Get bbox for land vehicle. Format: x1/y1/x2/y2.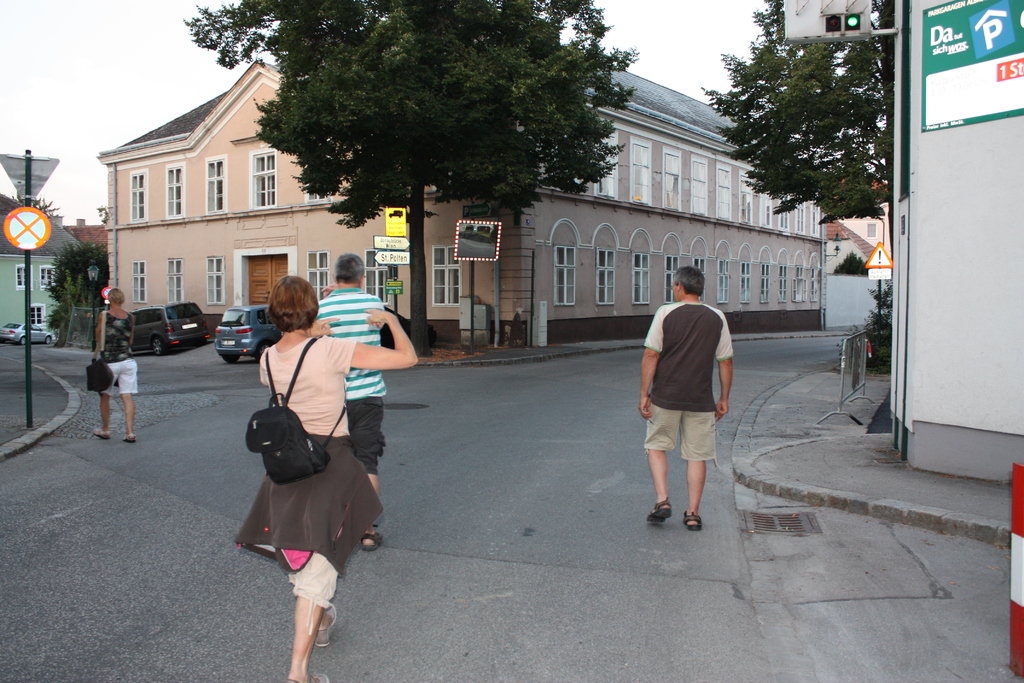
129/302/210/352.
